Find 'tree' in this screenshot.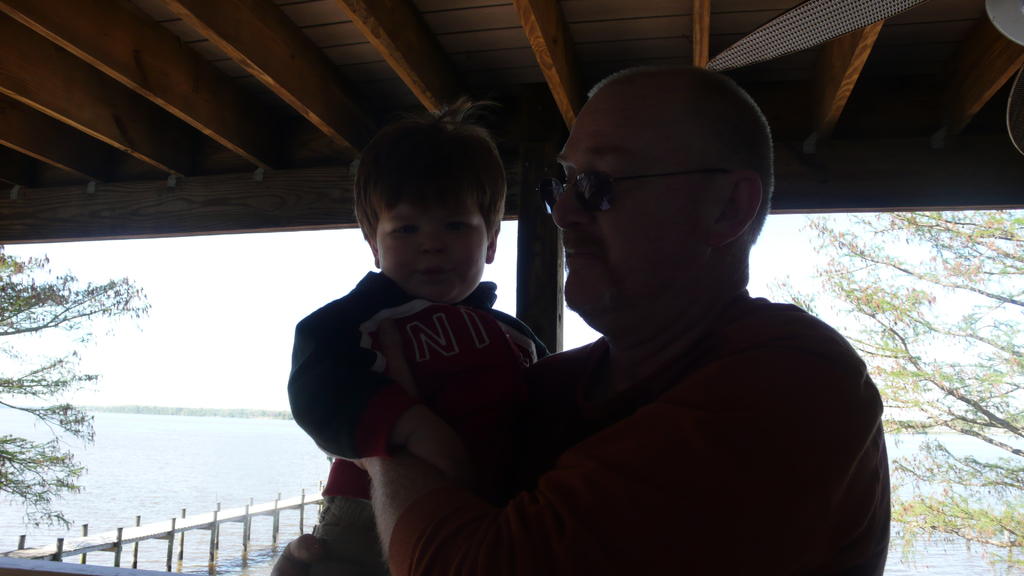
The bounding box for 'tree' is 766, 202, 1023, 568.
